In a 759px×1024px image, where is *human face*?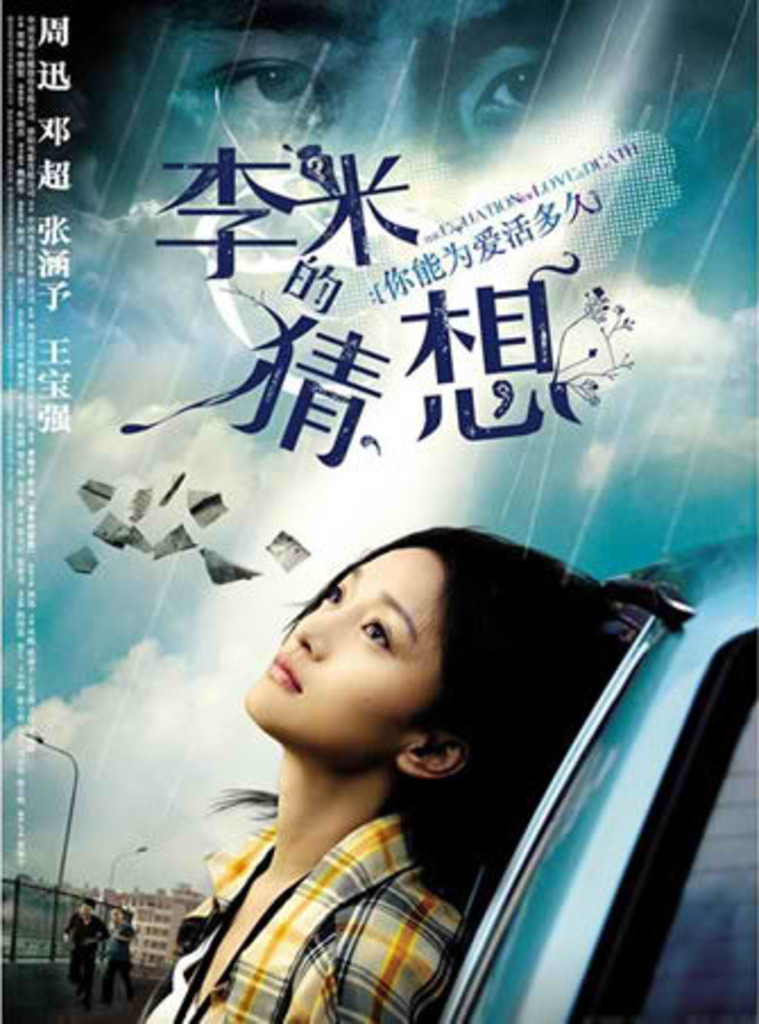
bbox=(238, 544, 442, 761).
